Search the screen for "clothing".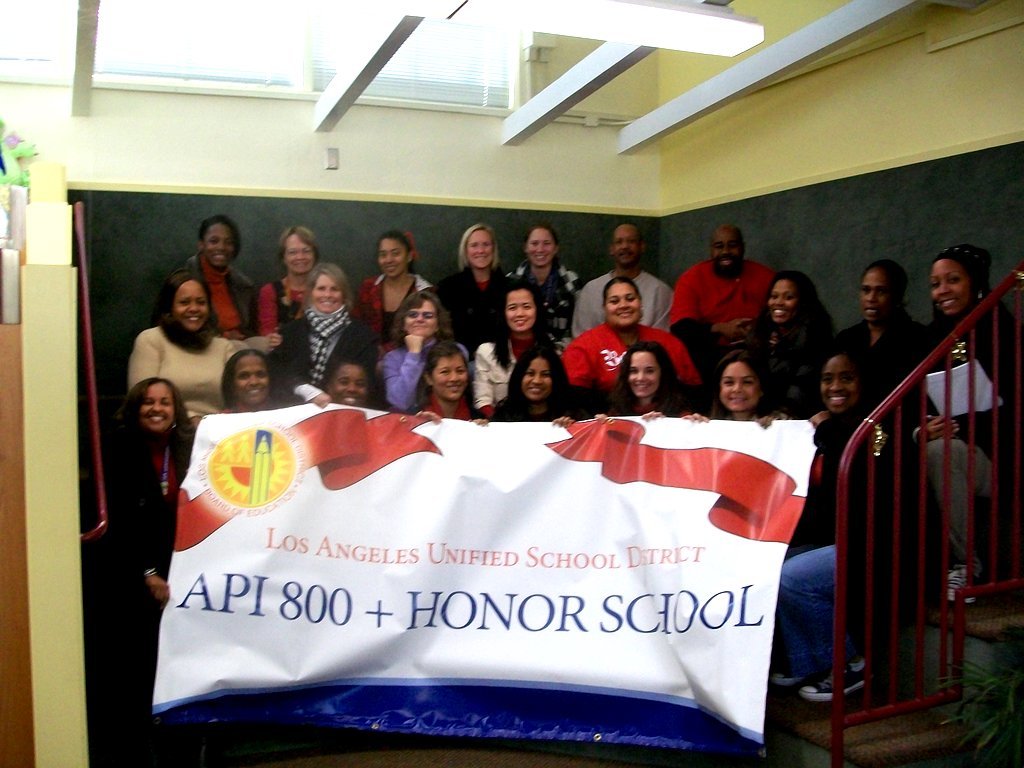
Found at locate(549, 323, 700, 383).
